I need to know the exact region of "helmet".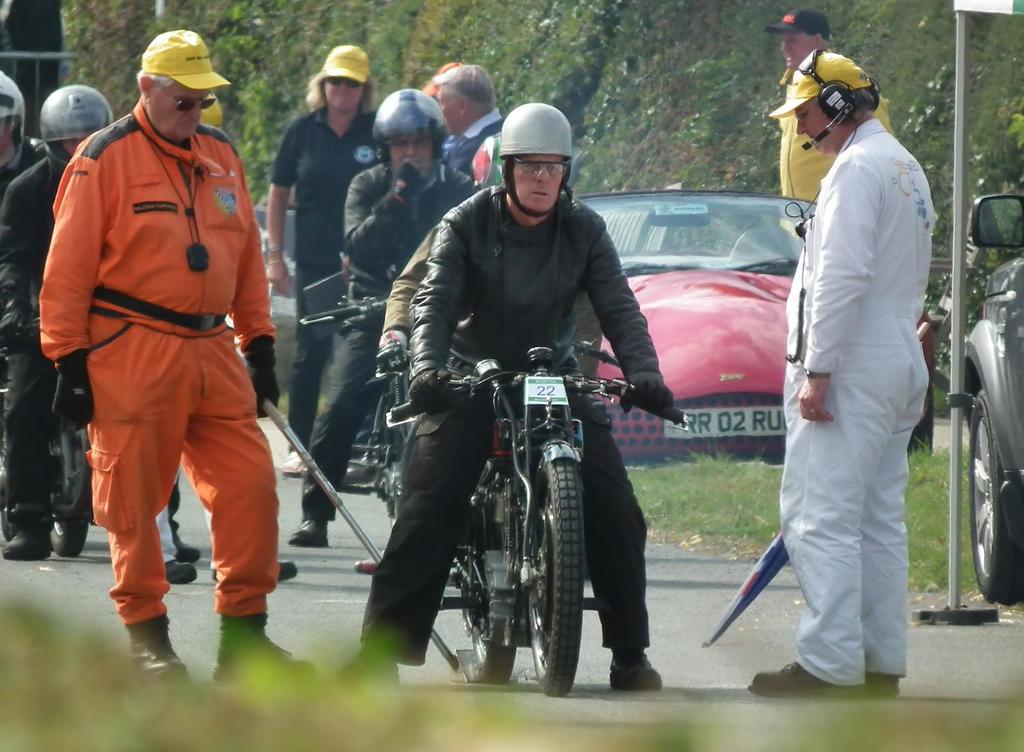
Region: crop(40, 84, 115, 179).
